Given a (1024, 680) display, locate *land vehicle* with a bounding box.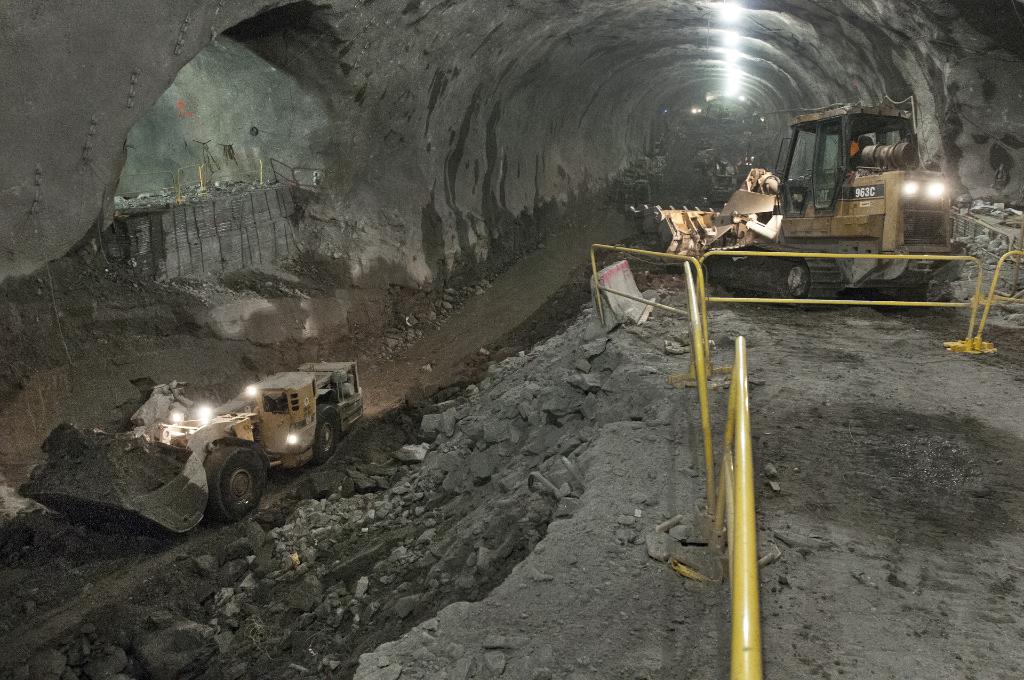
Located: 626 107 995 319.
